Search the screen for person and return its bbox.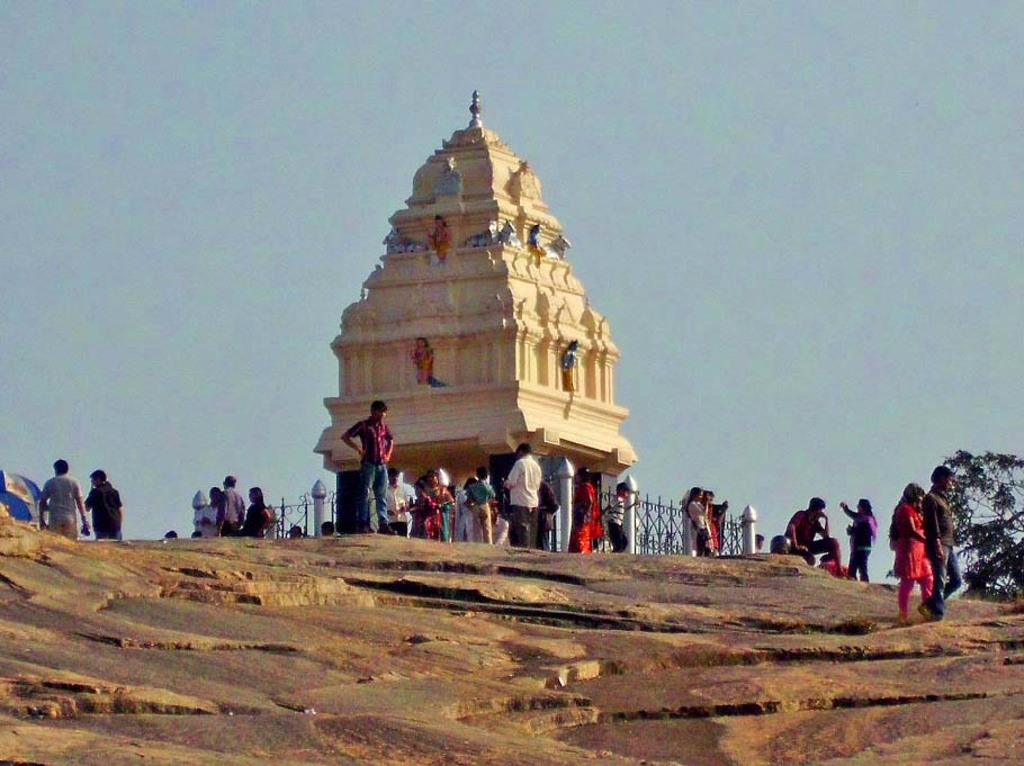
Found: {"left": 83, "top": 468, "right": 127, "bottom": 541}.
